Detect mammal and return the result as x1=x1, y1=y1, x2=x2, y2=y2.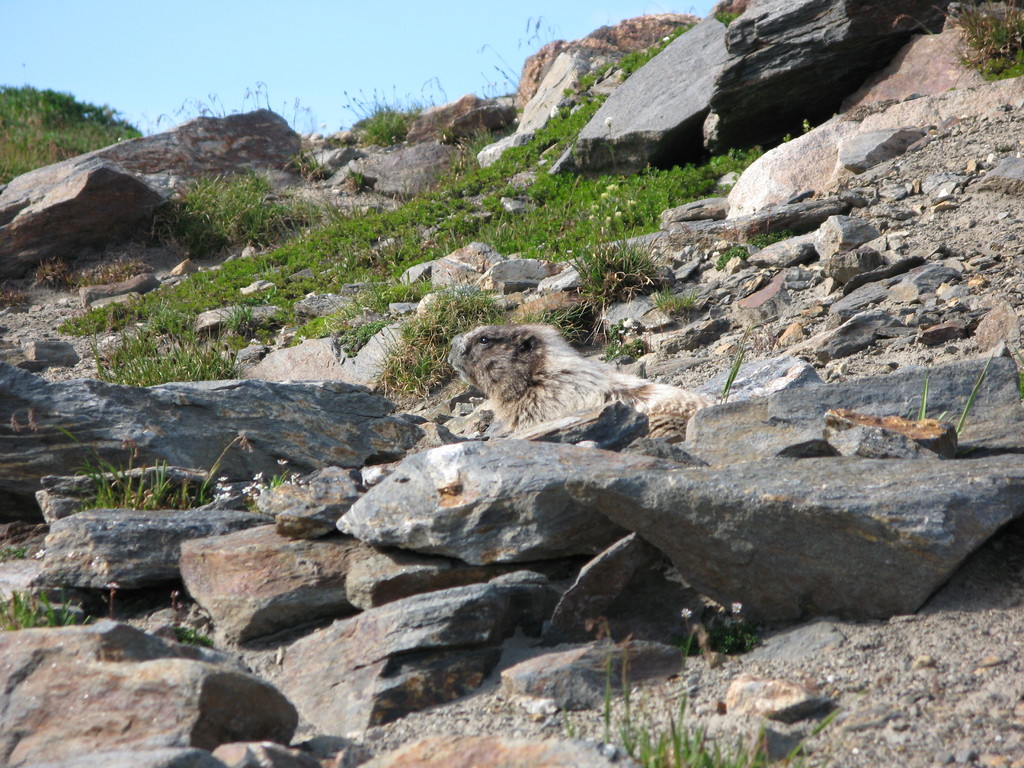
x1=427, y1=312, x2=697, y2=451.
